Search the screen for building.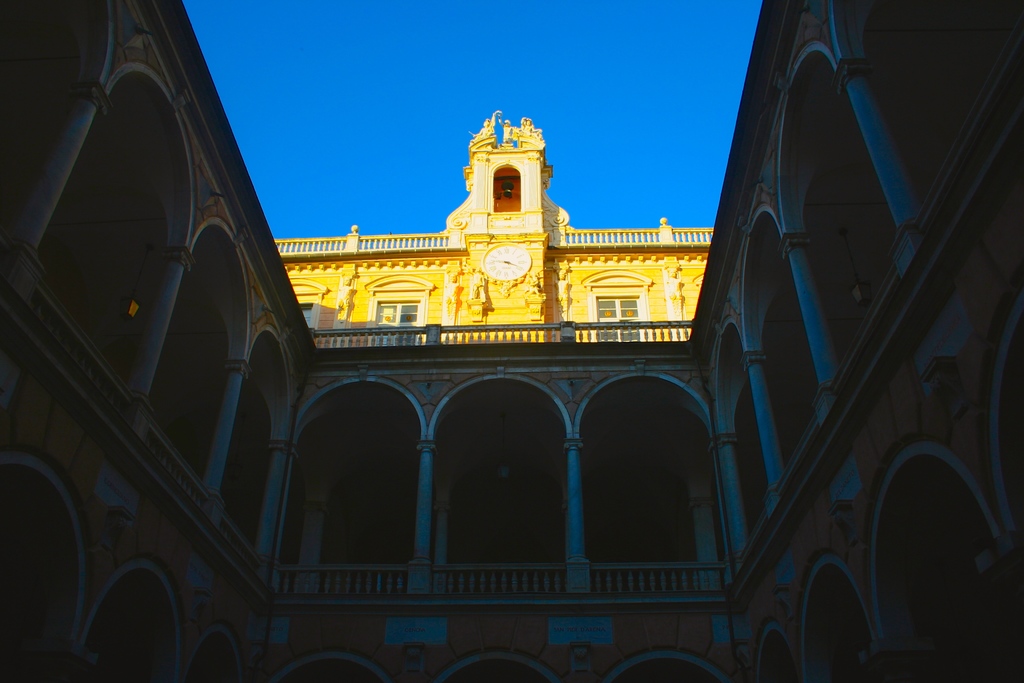
Found at left=1, top=4, right=1023, bottom=682.
